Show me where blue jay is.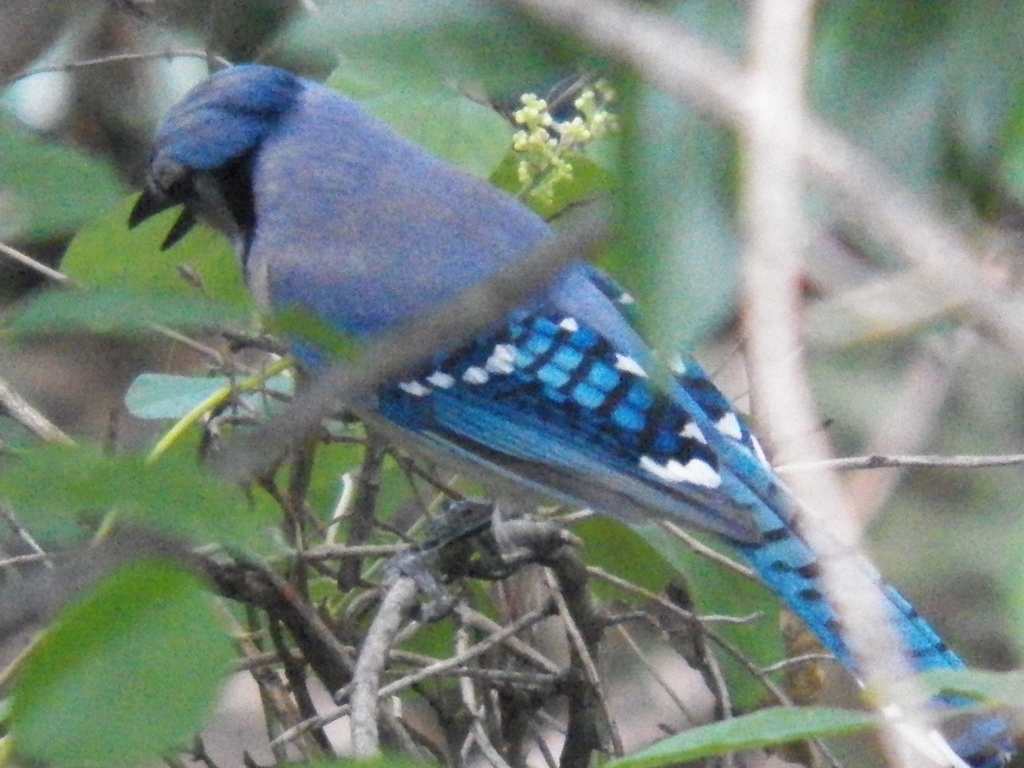
blue jay is at {"left": 124, "top": 61, "right": 1023, "bottom": 767}.
